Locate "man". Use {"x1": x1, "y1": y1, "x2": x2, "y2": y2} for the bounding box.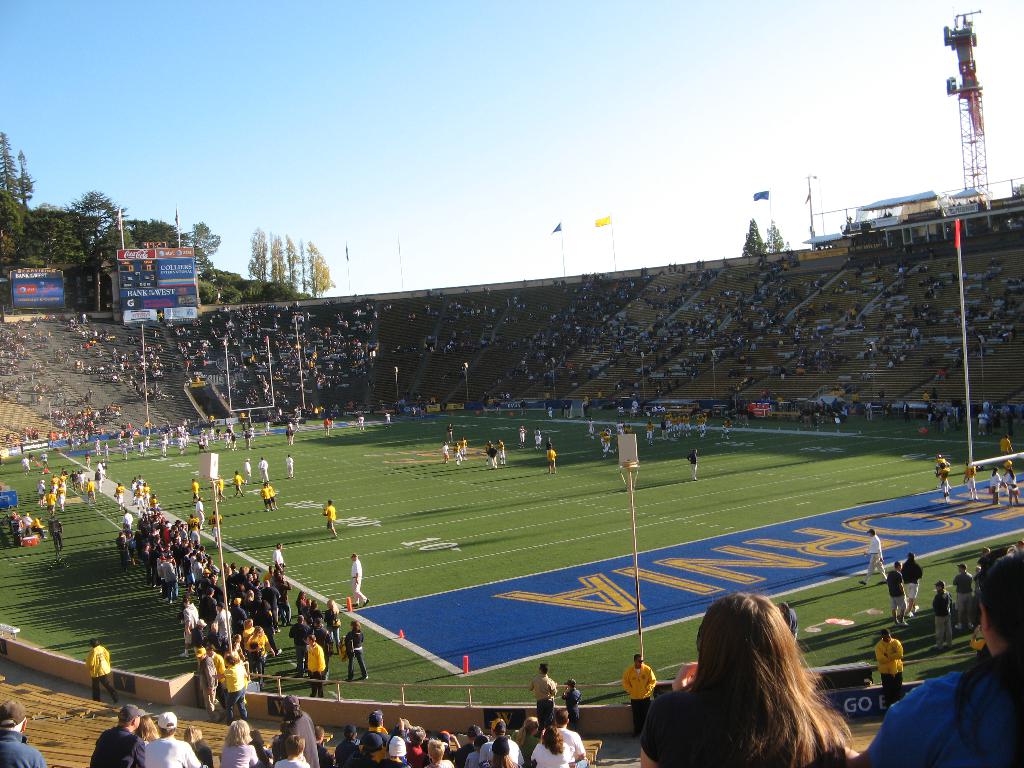
{"x1": 489, "y1": 445, "x2": 499, "y2": 466}.
